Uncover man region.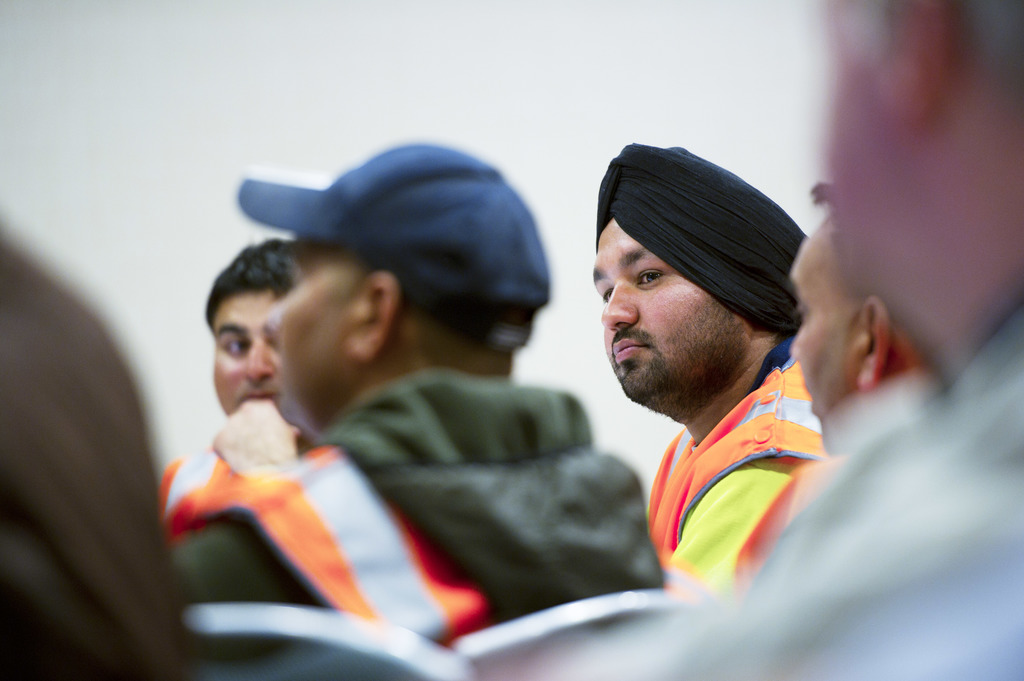
Uncovered: select_region(131, 165, 723, 662).
